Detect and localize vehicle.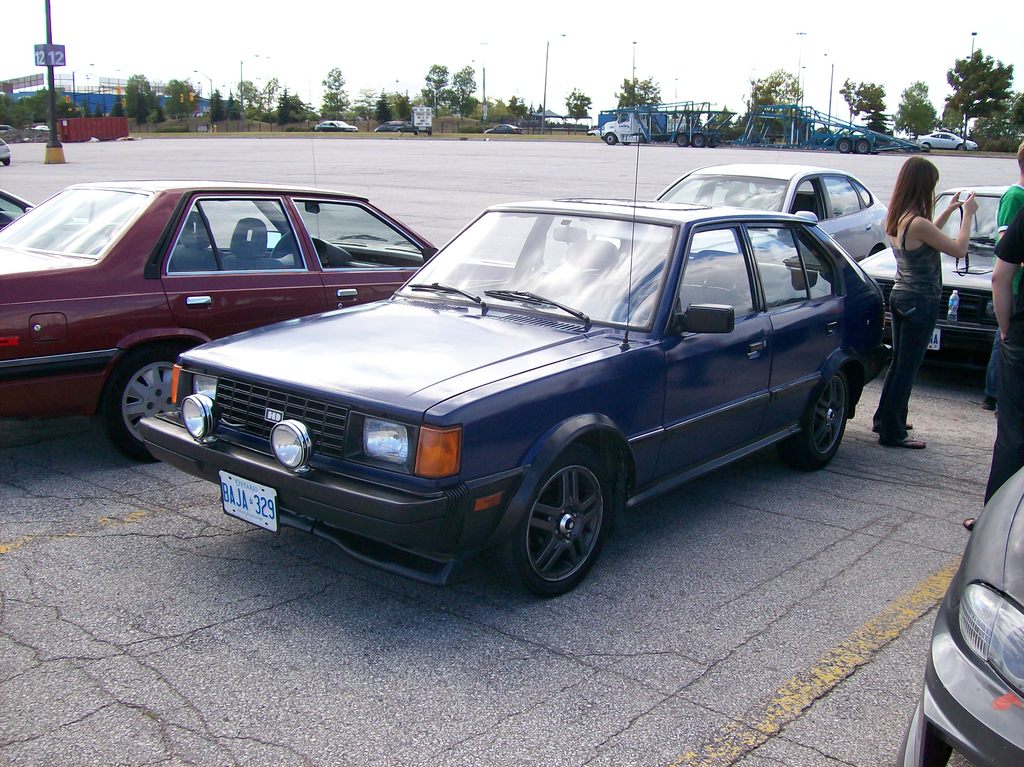
Localized at region(587, 126, 603, 135).
